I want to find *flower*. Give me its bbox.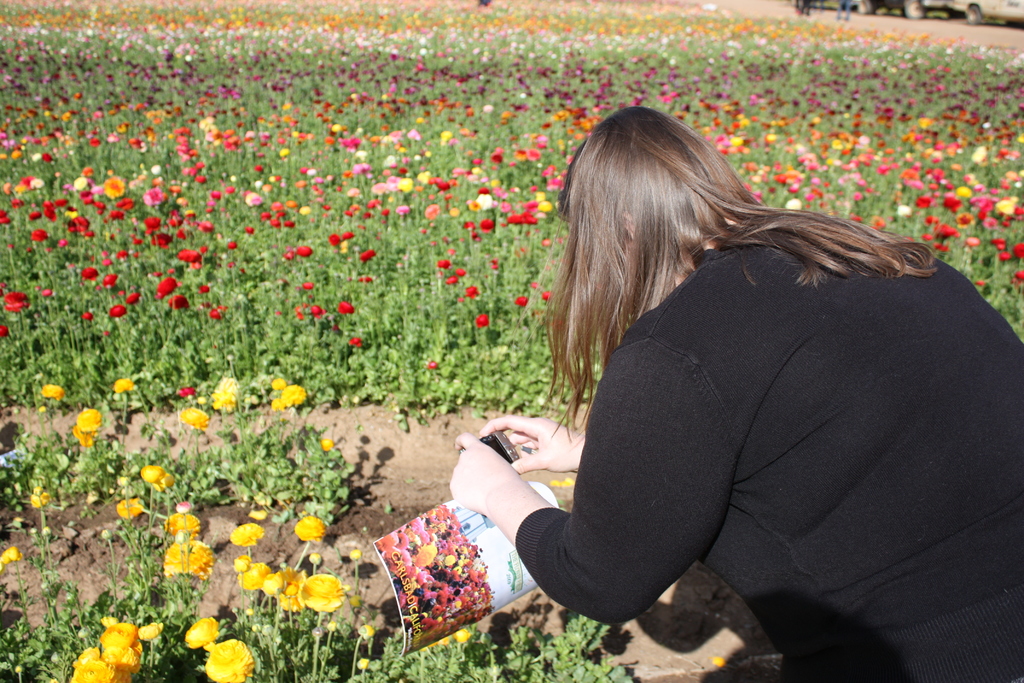
bbox=(163, 540, 216, 583).
